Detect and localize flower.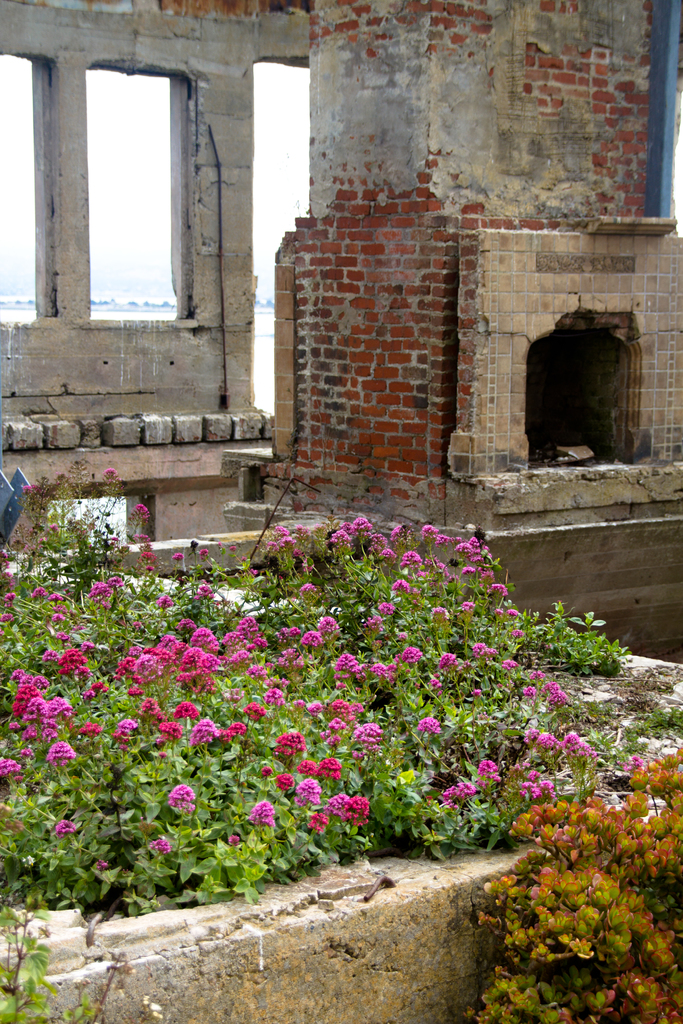
Localized at bbox=(292, 774, 322, 806).
